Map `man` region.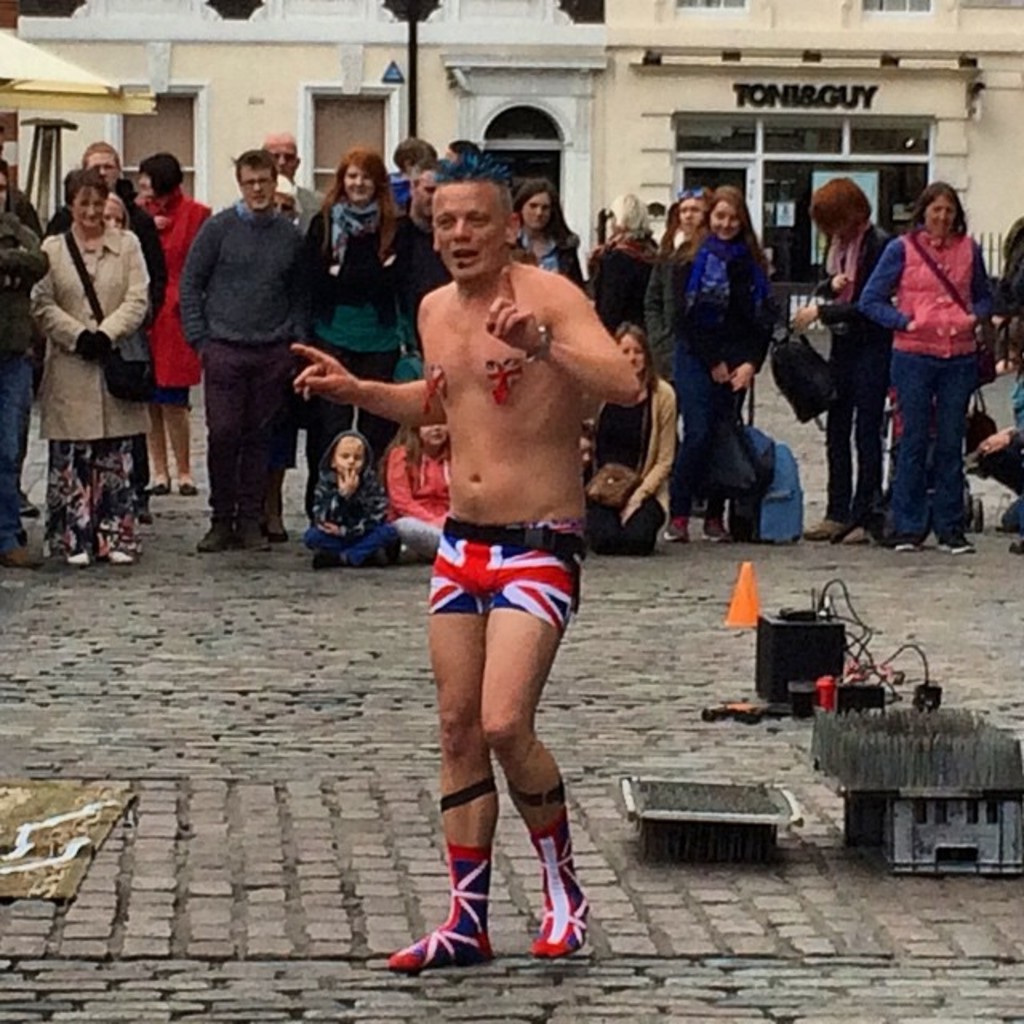
Mapped to box=[174, 147, 306, 549].
